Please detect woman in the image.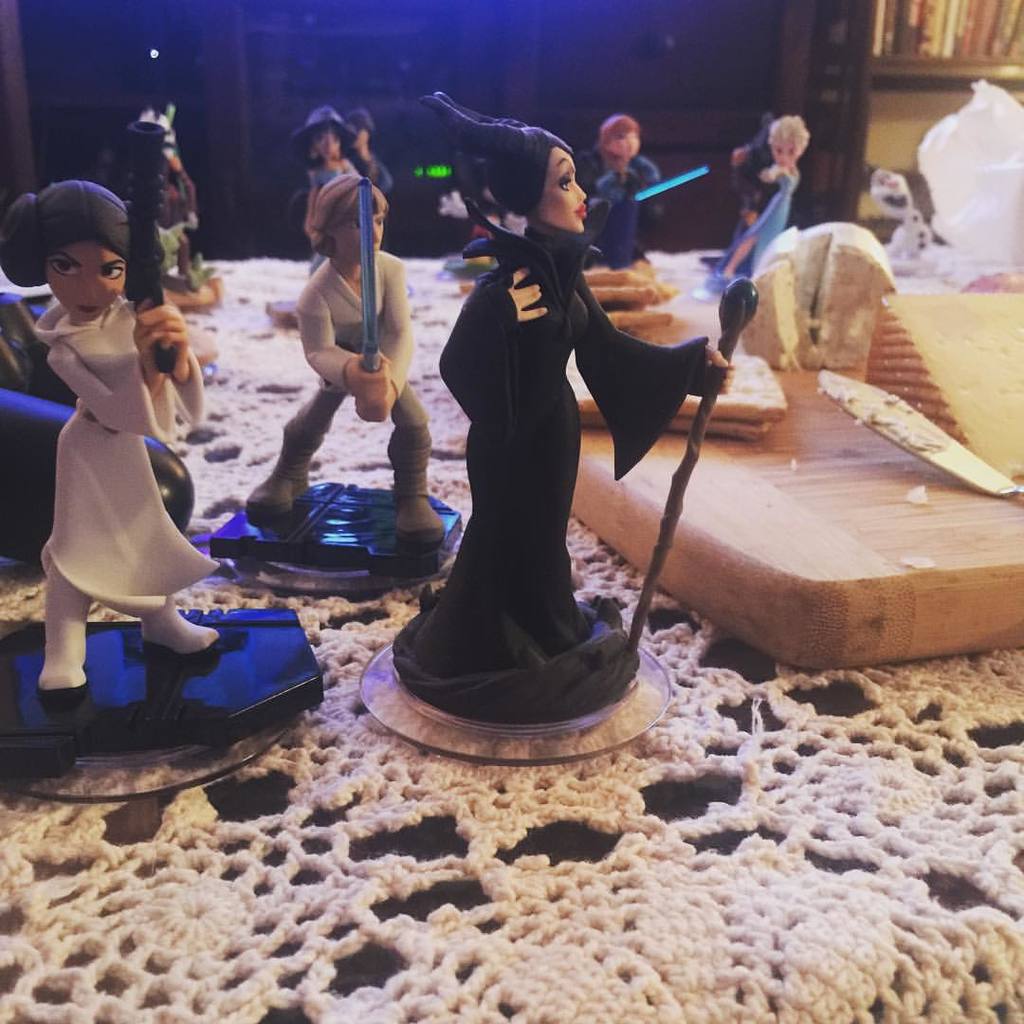
box(283, 101, 368, 270).
